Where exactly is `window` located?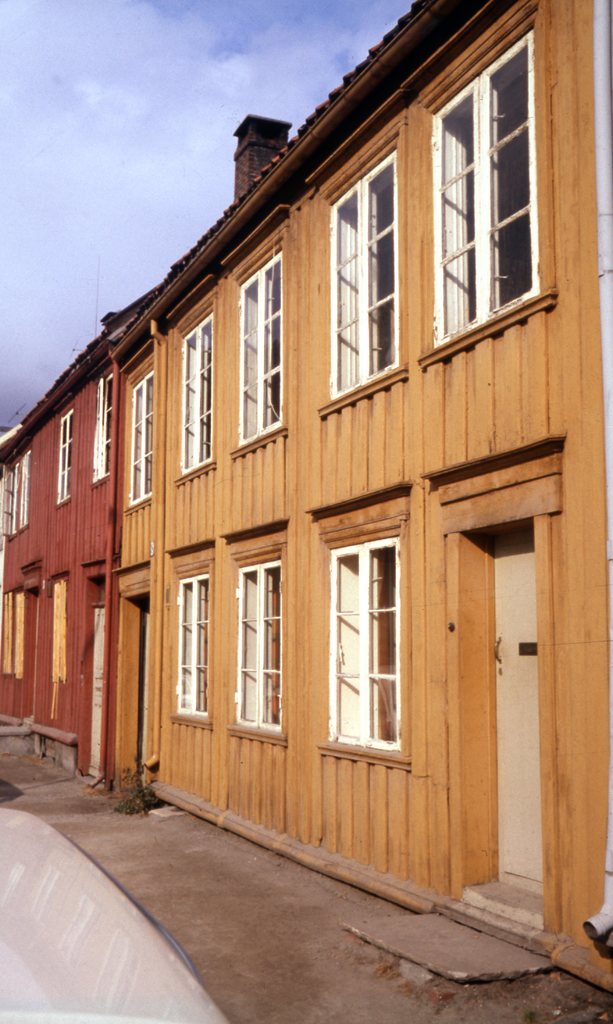
Its bounding box is pyautogui.locateOnScreen(238, 560, 285, 735).
